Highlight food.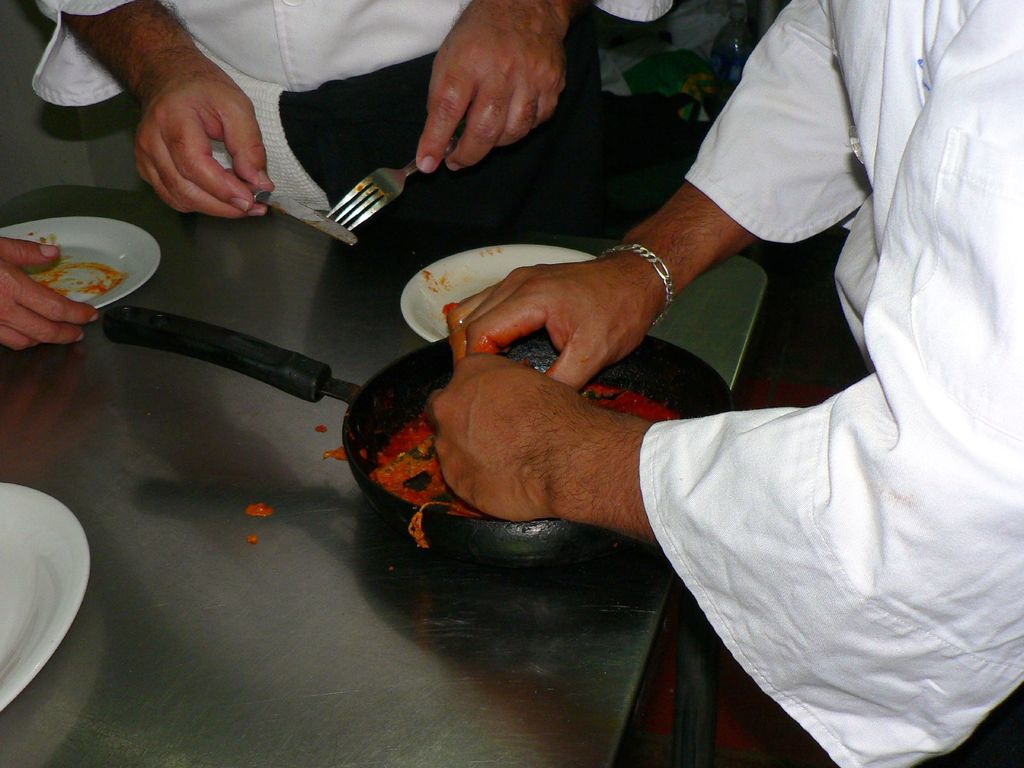
Highlighted region: {"left": 243, "top": 503, "right": 271, "bottom": 516}.
